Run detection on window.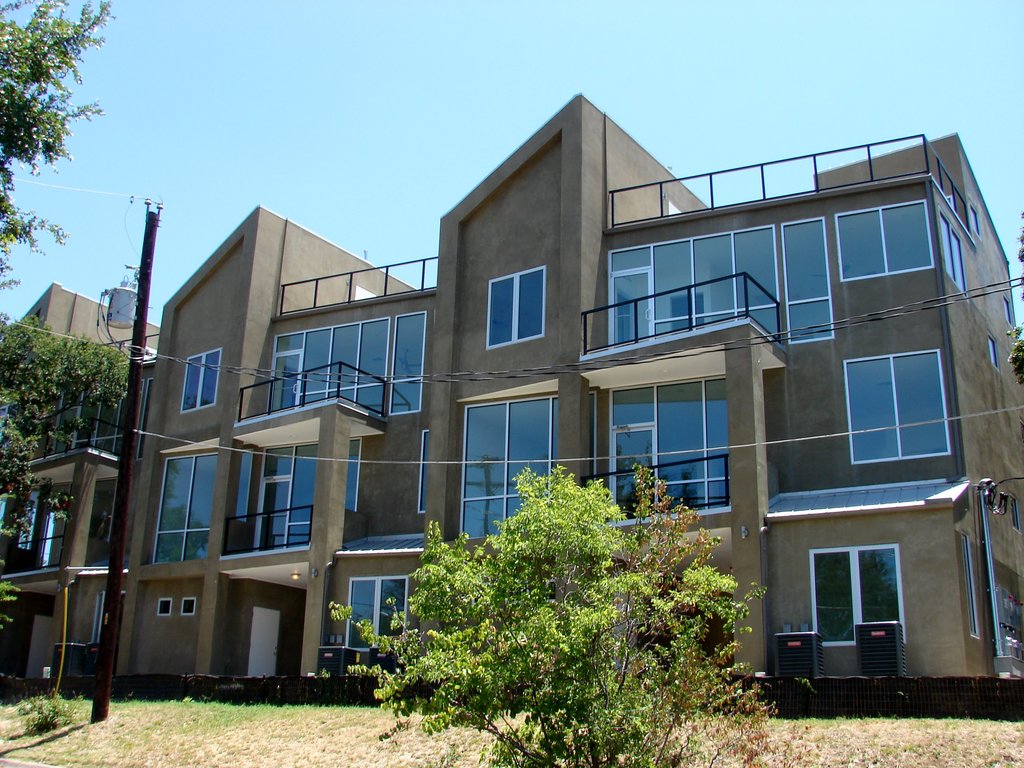
Result: BBox(988, 339, 996, 368).
